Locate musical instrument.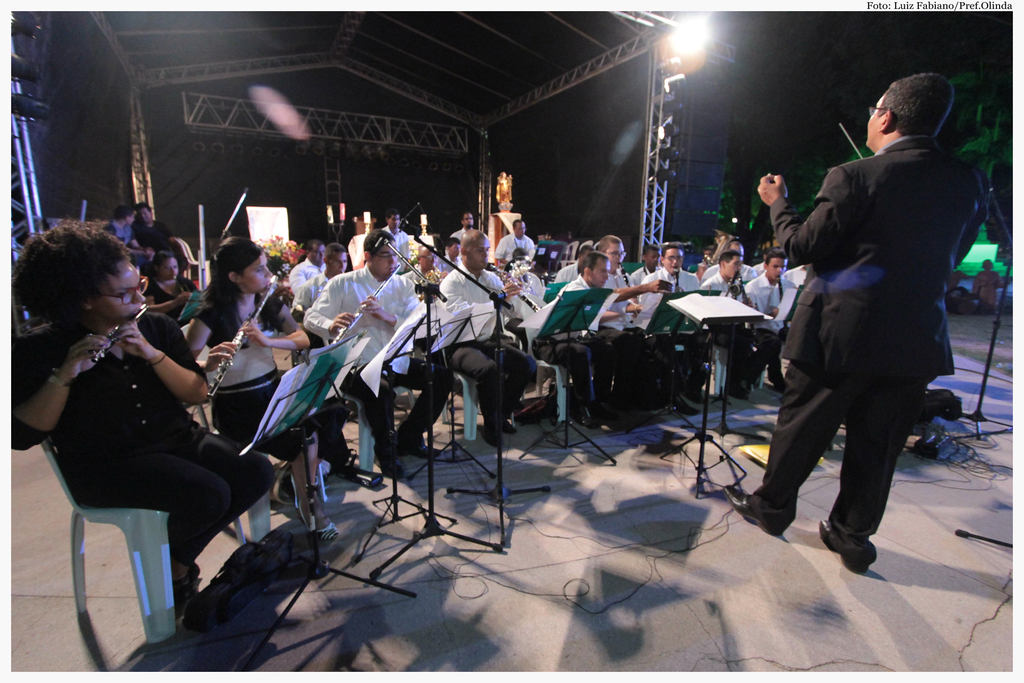
Bounding box: 327, 258, 402, 349.
